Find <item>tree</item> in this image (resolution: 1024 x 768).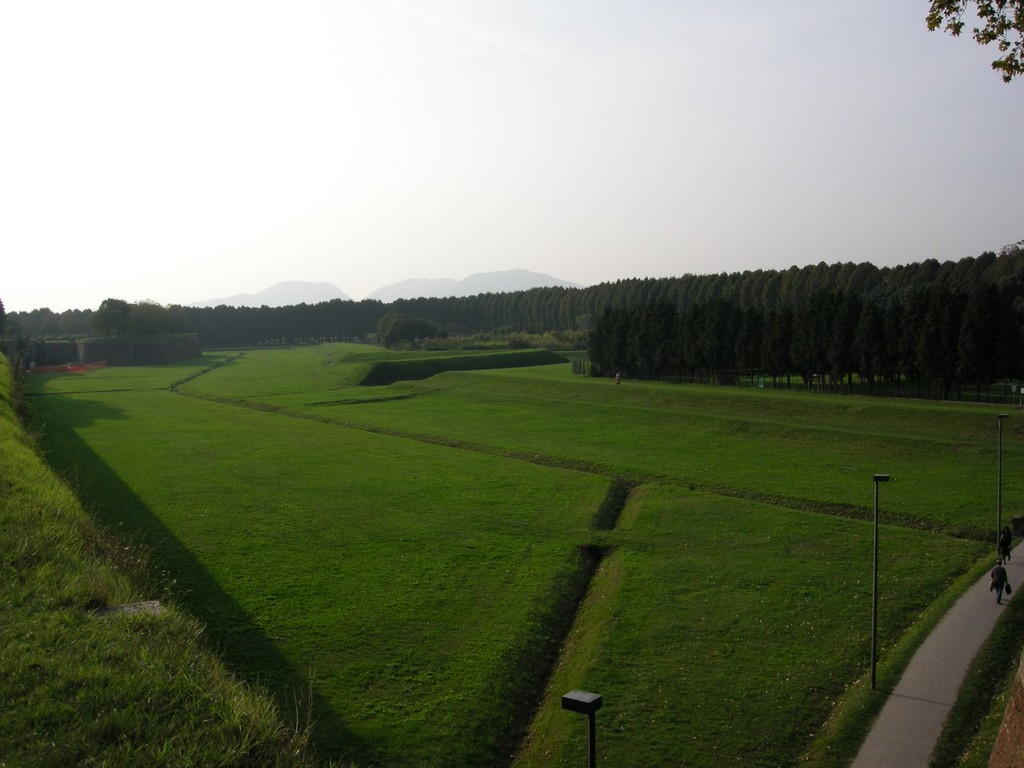
detection(128, 302, 172, 338).
